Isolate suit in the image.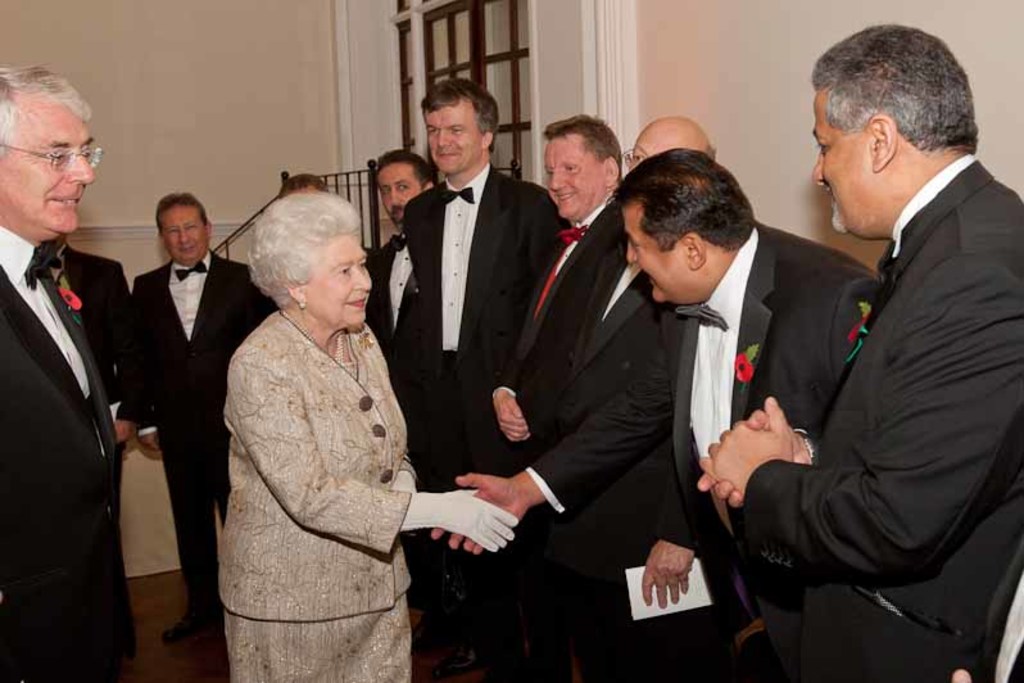
Isolated region: 525,221,882,682.
